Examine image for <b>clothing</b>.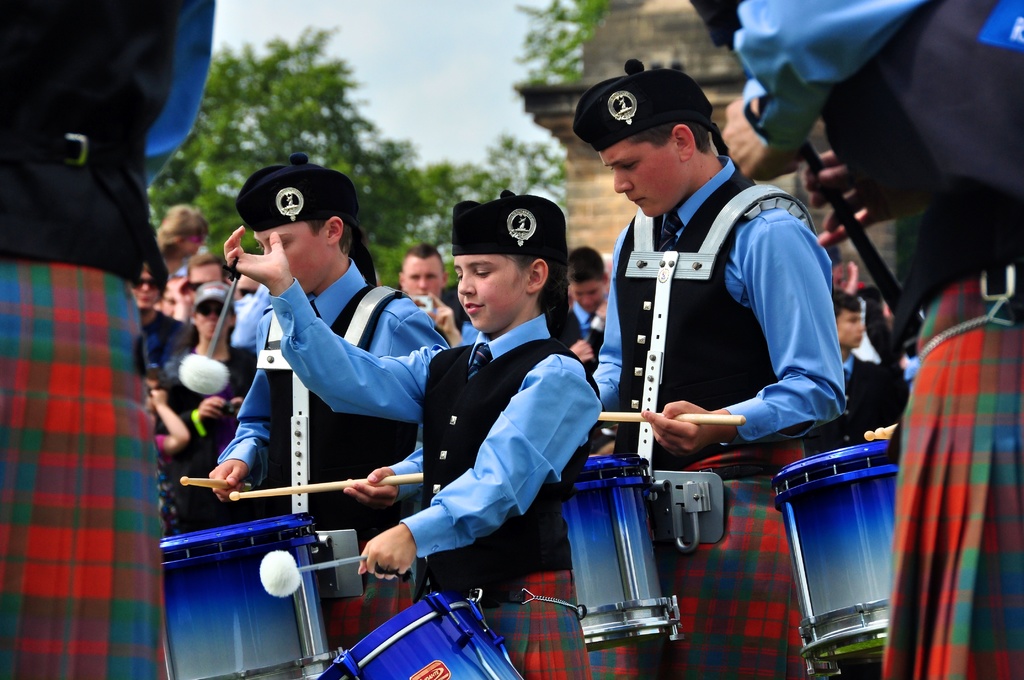
Examination result: bbox=(0, 0, 209, 679).
